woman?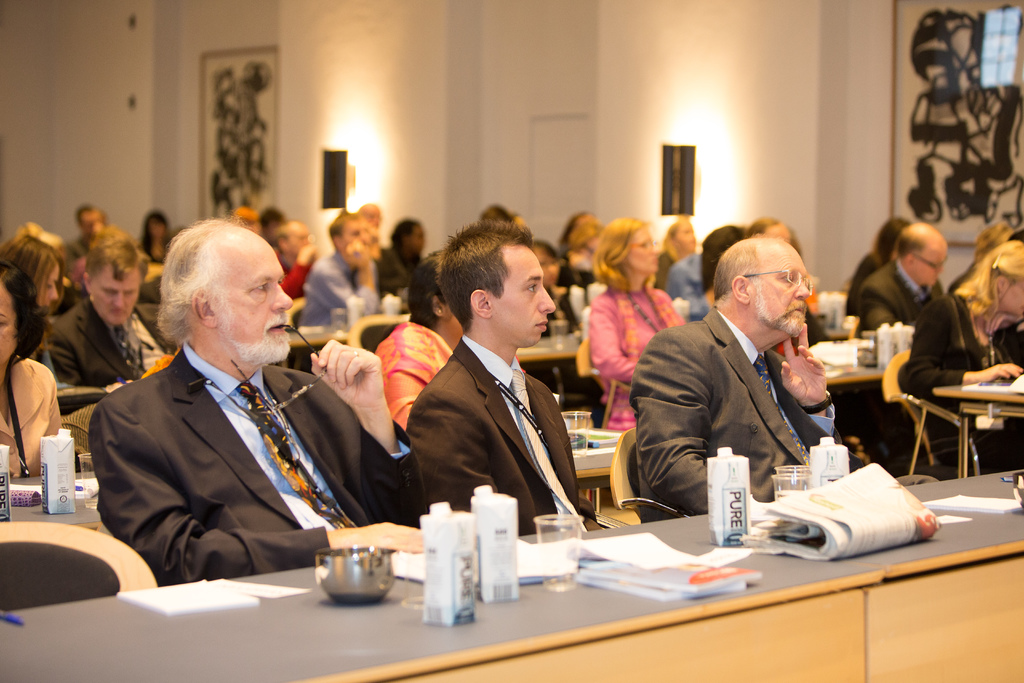
detection(894, 240, 1023, 488)
